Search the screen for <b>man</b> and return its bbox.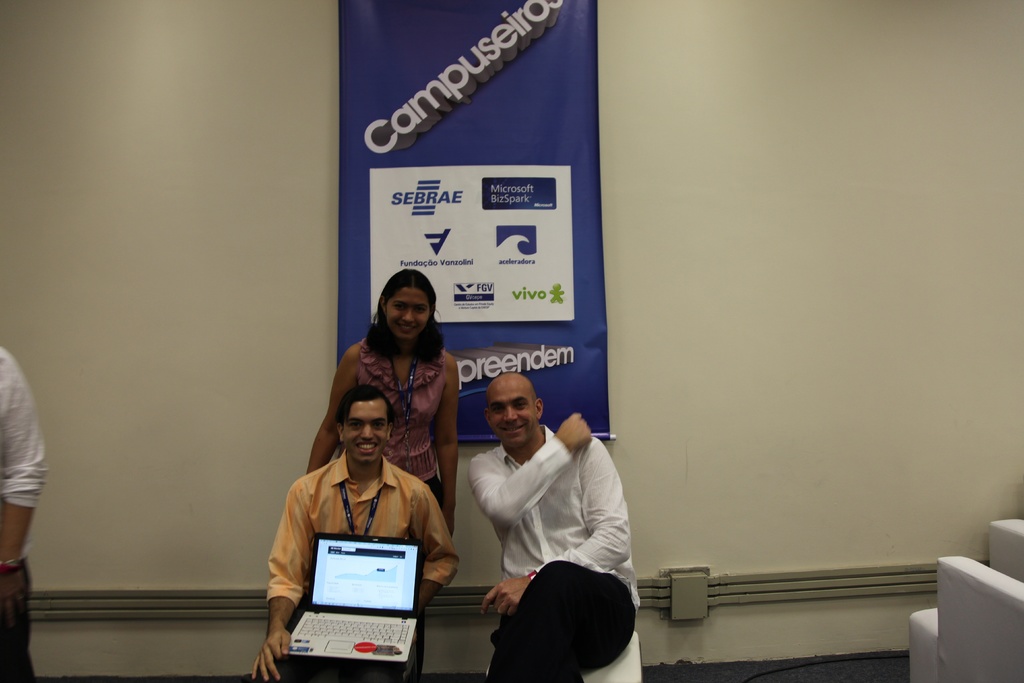
Found: pyautogui.locateOnScreen(255, 389, 460, 682).
